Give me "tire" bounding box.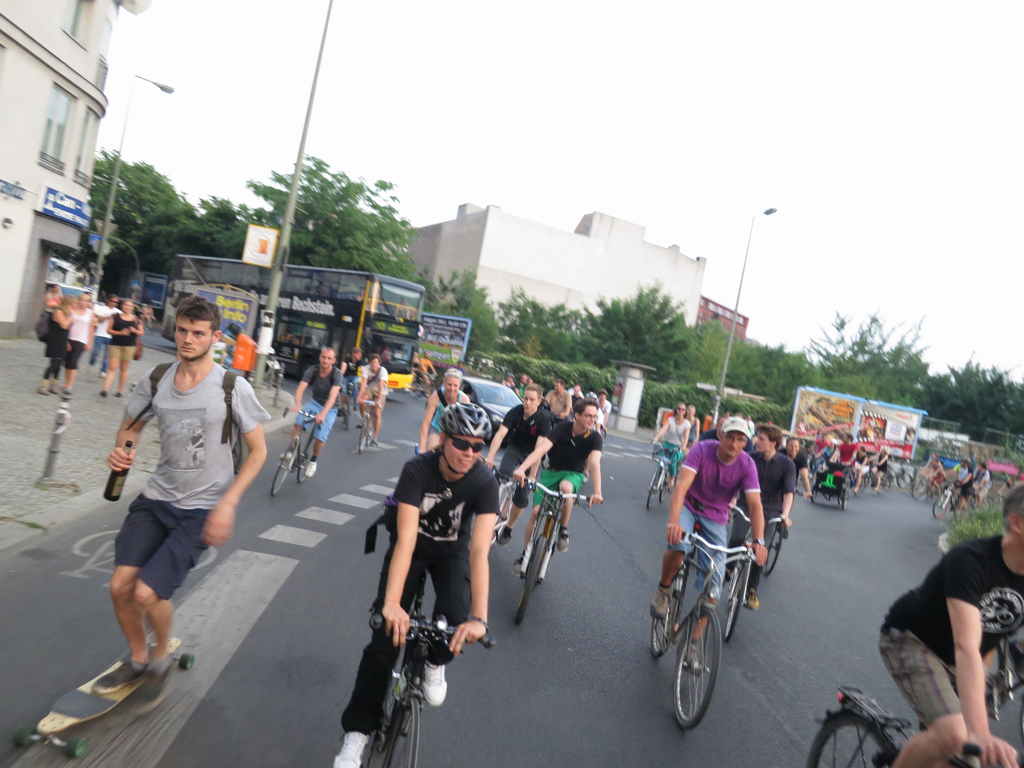
bbox=(843, 487, 852, 508).
